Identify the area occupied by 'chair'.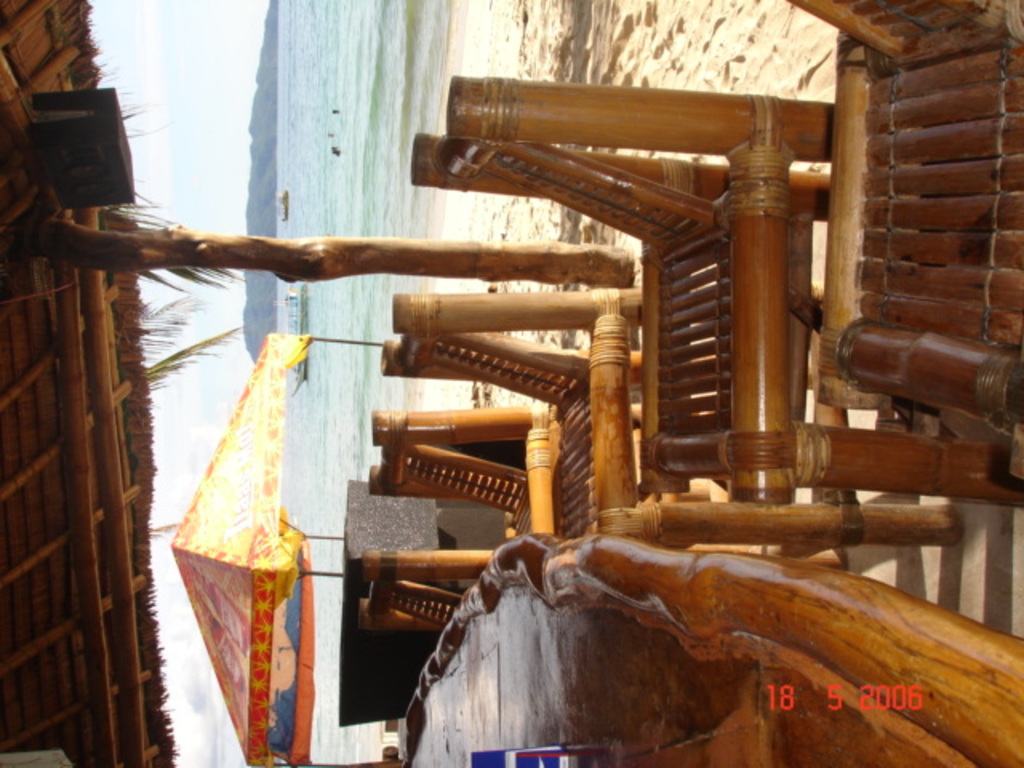
Area: 368:411:853:570.
